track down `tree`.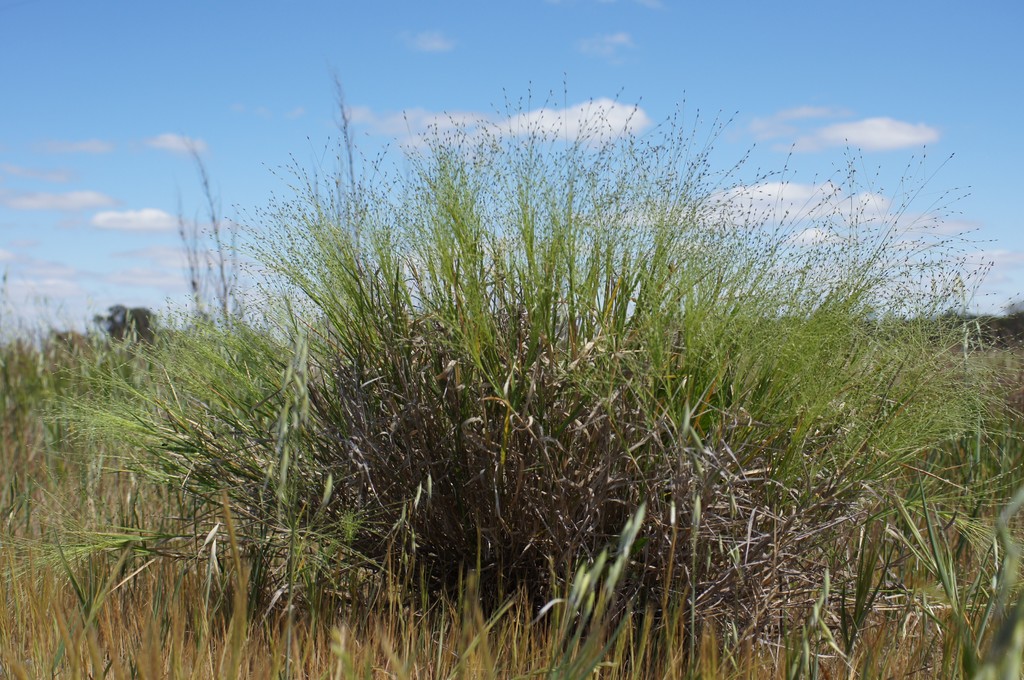
Tracked to left=90, top=298, right=162, bottom=363.
